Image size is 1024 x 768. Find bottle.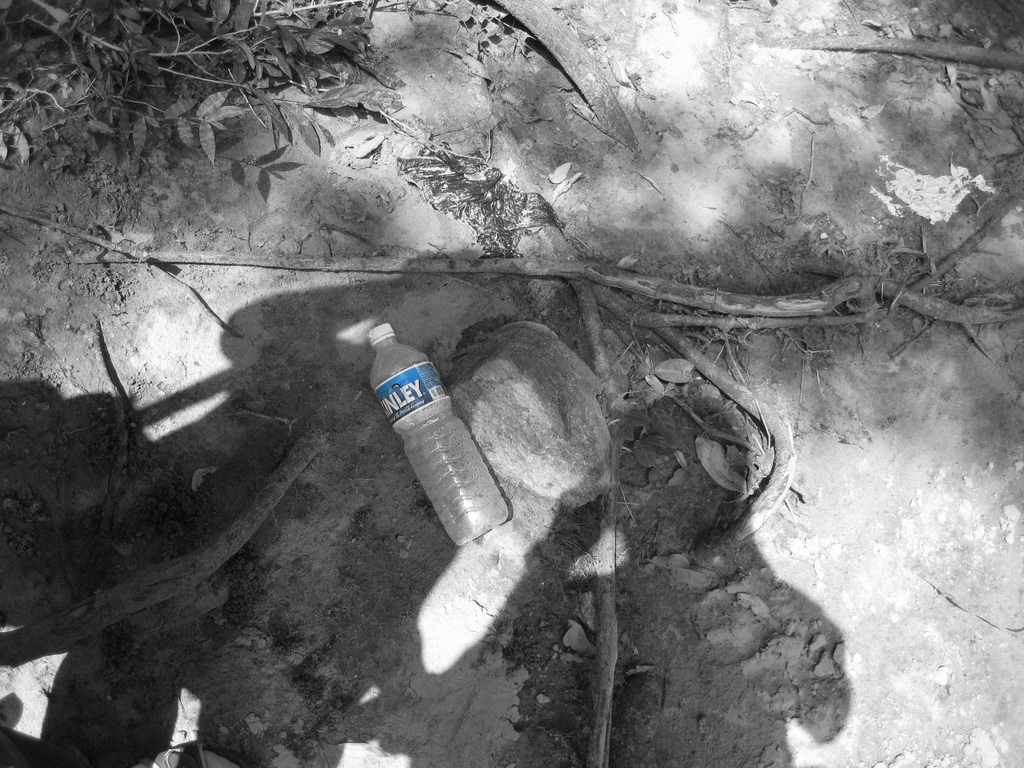
detection(353, 327, 504, 554).
